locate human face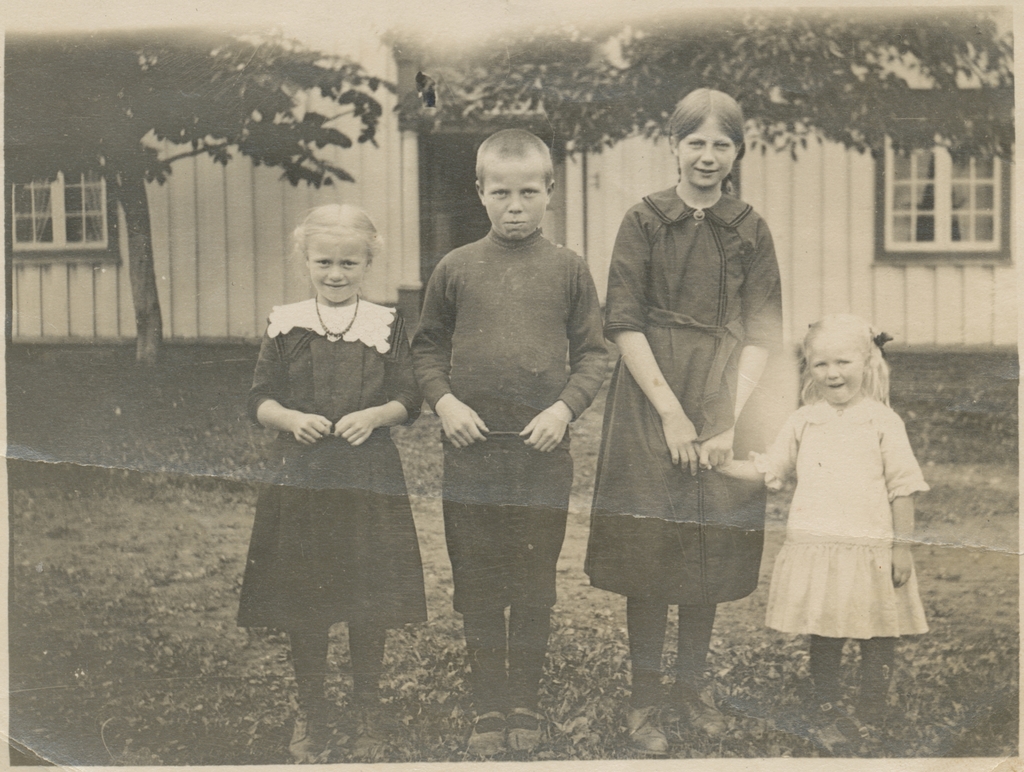
[809, 335, 863, 403]
